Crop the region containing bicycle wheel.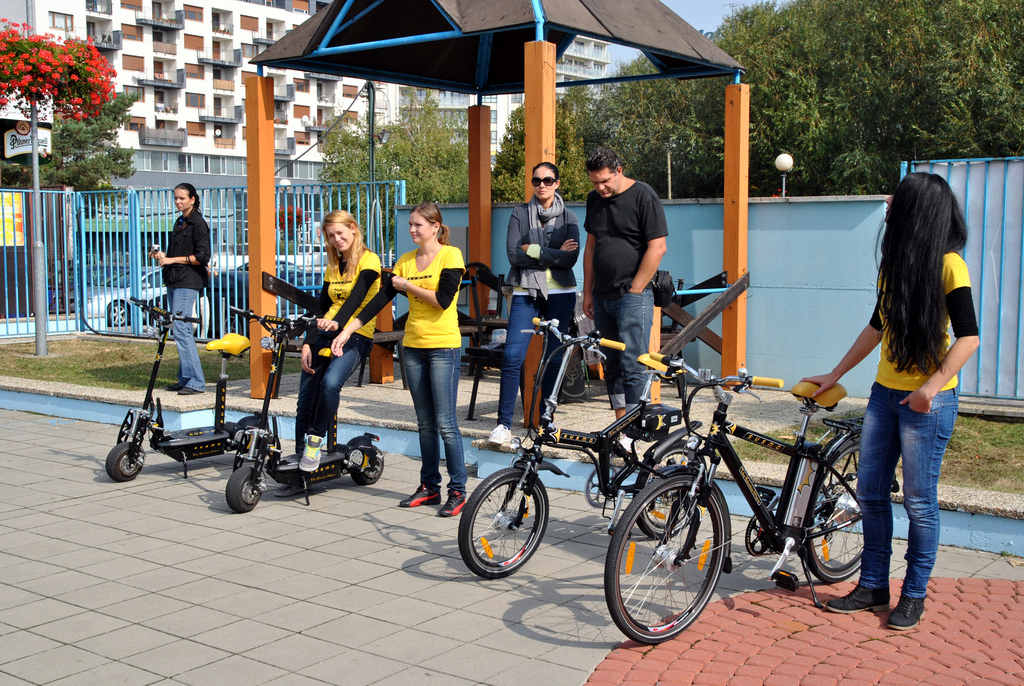
Crop region: left=637, top=445, right=705, bottom=537.
